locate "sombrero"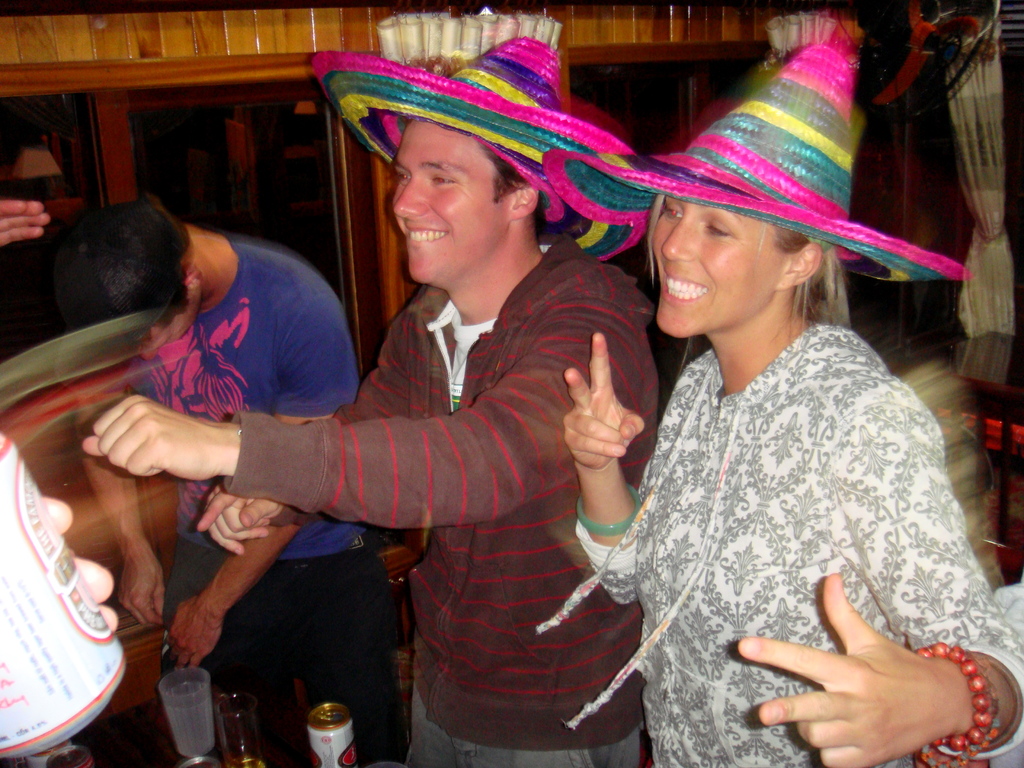
<bbox>540, 41, 968, 281</bbox>
